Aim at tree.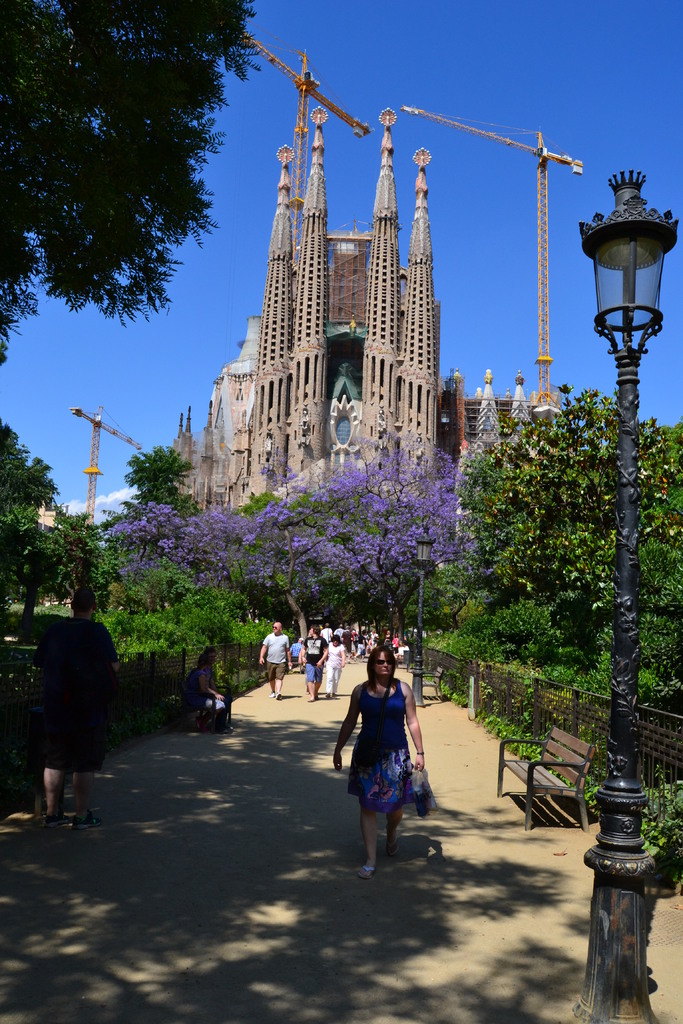
Aimed at Rect(38, 504, 117, 612).
